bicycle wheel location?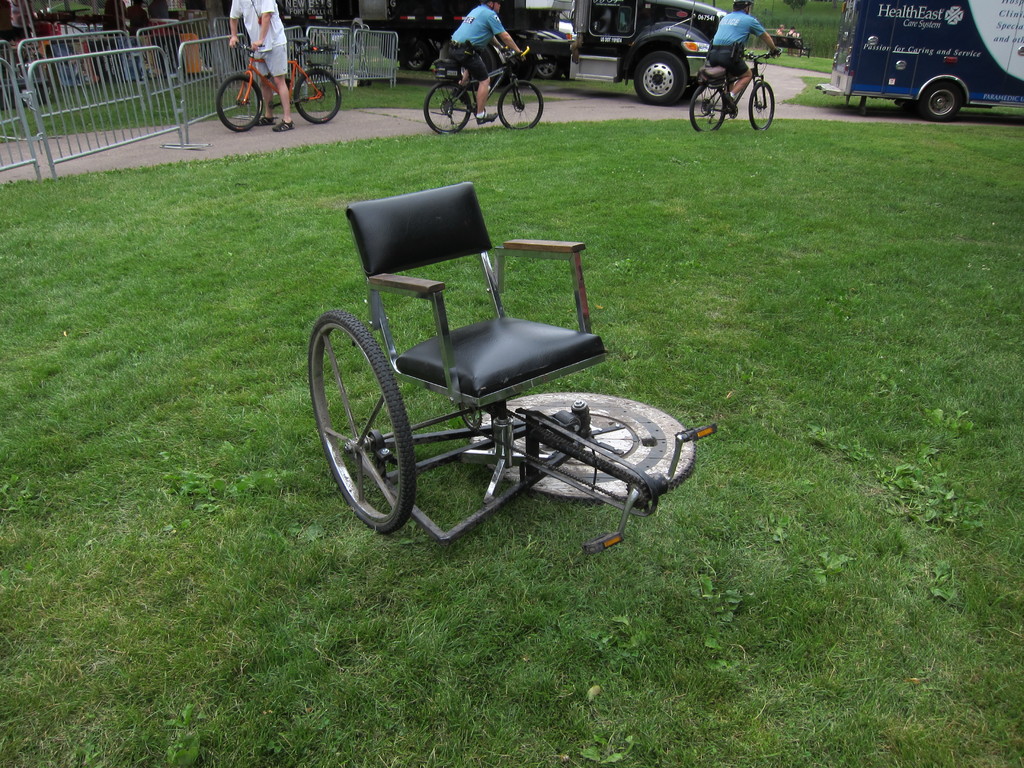
box(212, 69, 264, 135)
